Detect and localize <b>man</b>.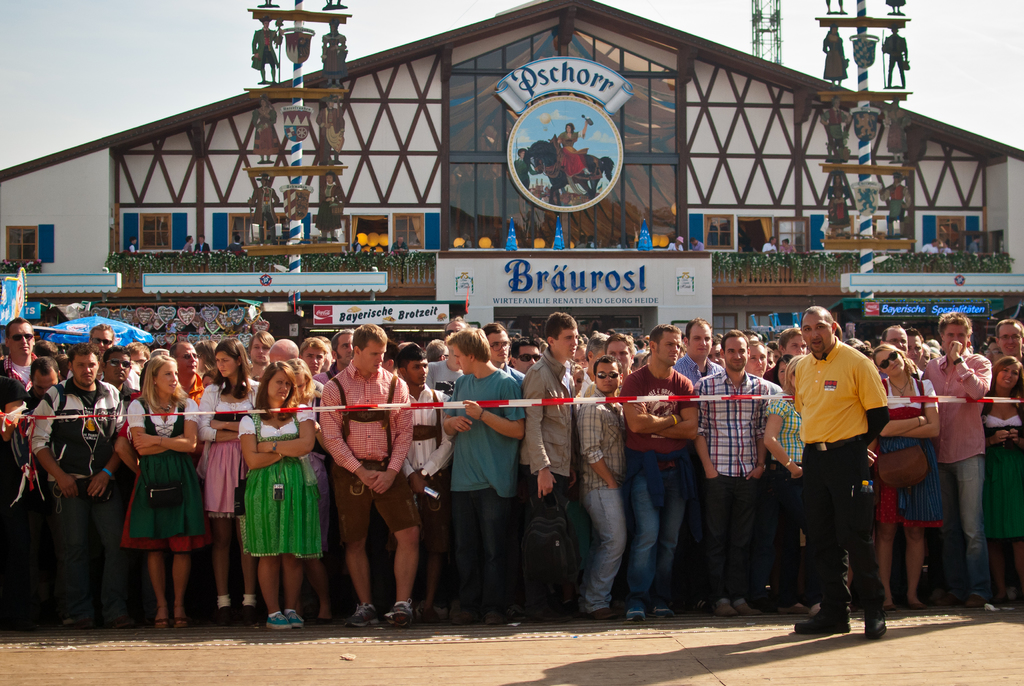
Localized at [989, 316, 1023, 371].
